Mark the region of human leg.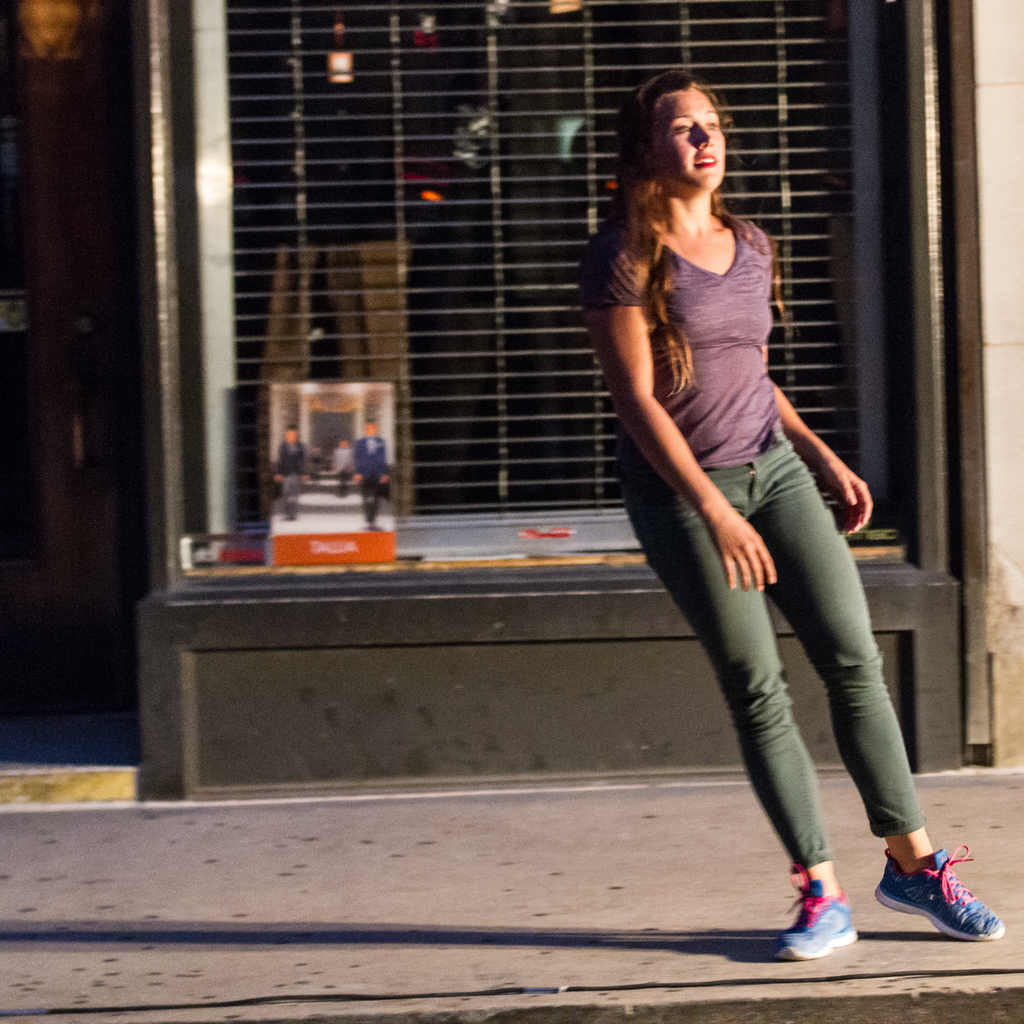
Region: [616, 472, 860, 961].
